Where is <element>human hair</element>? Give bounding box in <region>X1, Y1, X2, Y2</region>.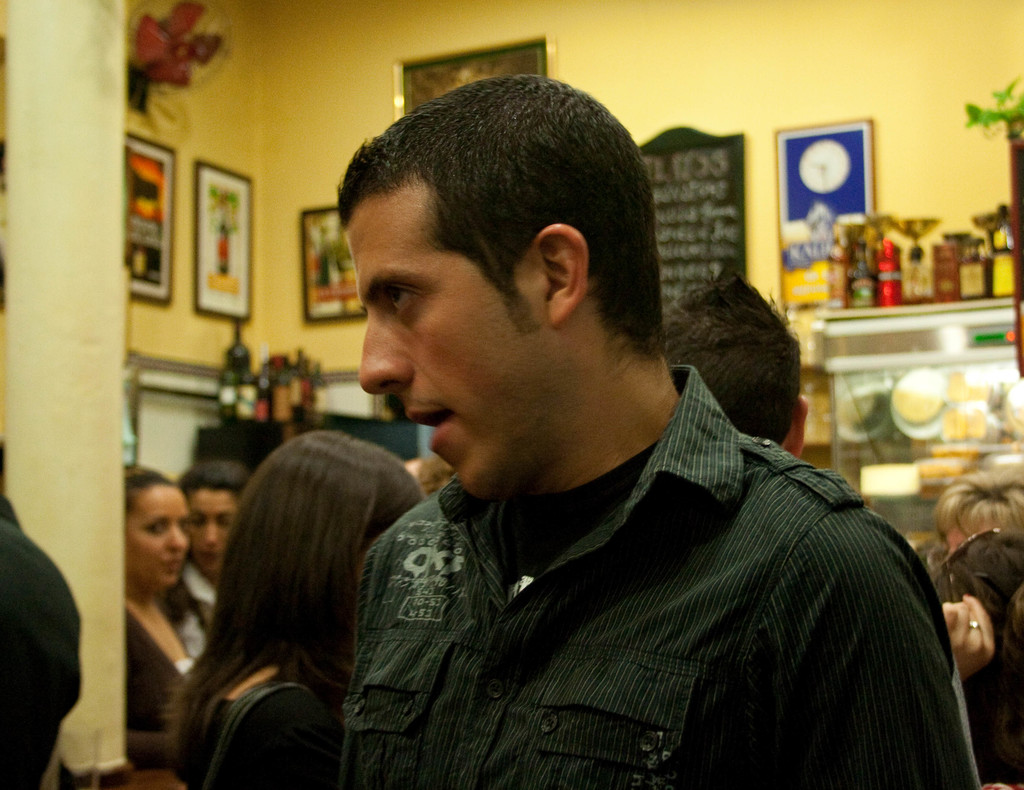
<region>931, 525, 1023, 782</region>.
